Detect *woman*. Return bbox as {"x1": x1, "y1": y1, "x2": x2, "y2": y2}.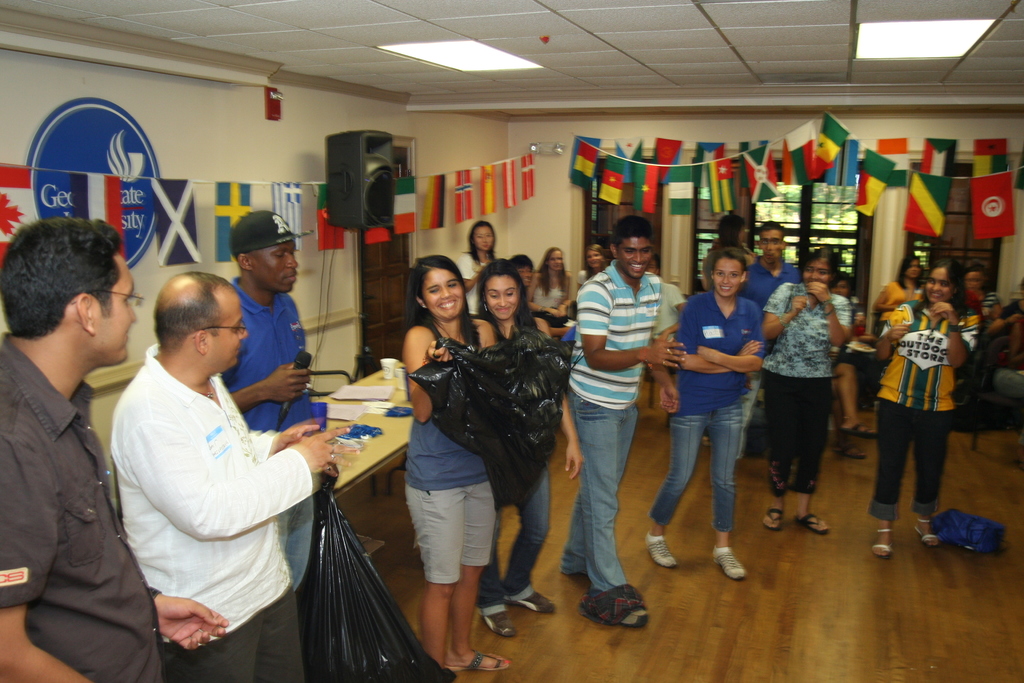
{"x1": 575, "y1": 247, "x2": 607, "y2": 295}.
